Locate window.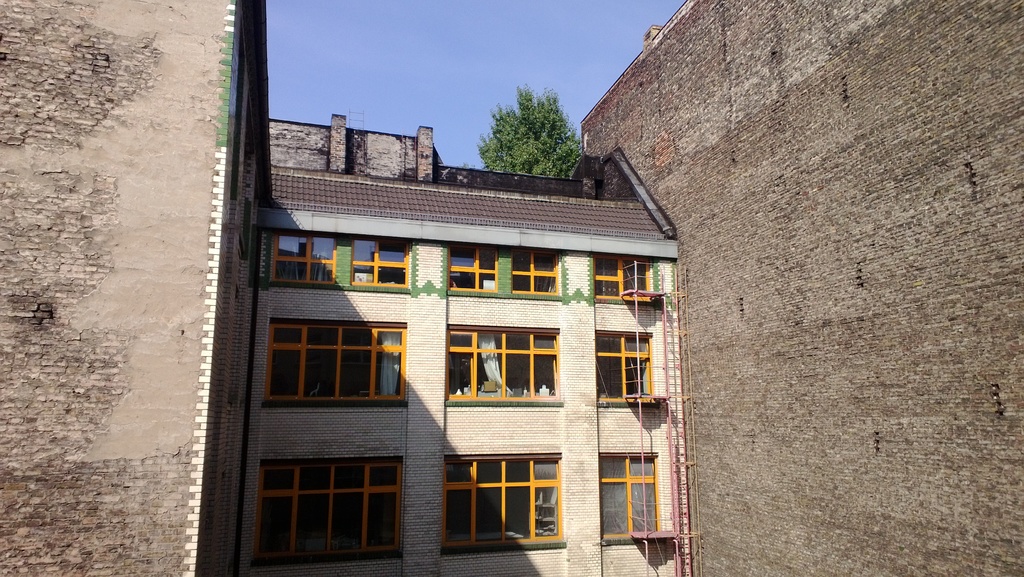
Bounding box: box(351, 240, 405, 287).
